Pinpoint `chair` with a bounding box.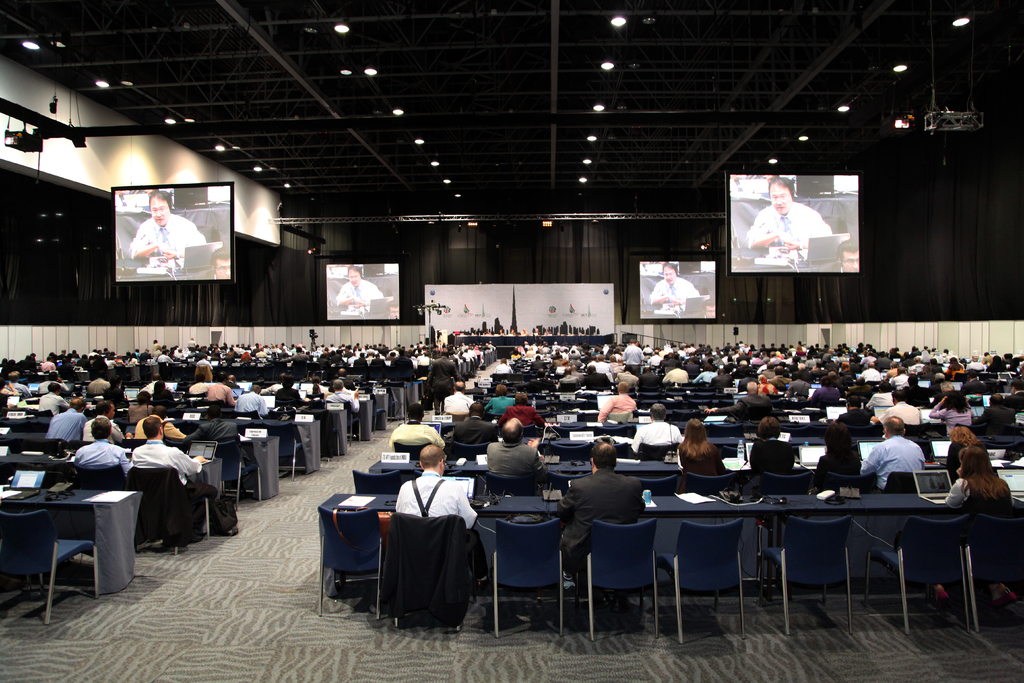
210 442 260 504.
